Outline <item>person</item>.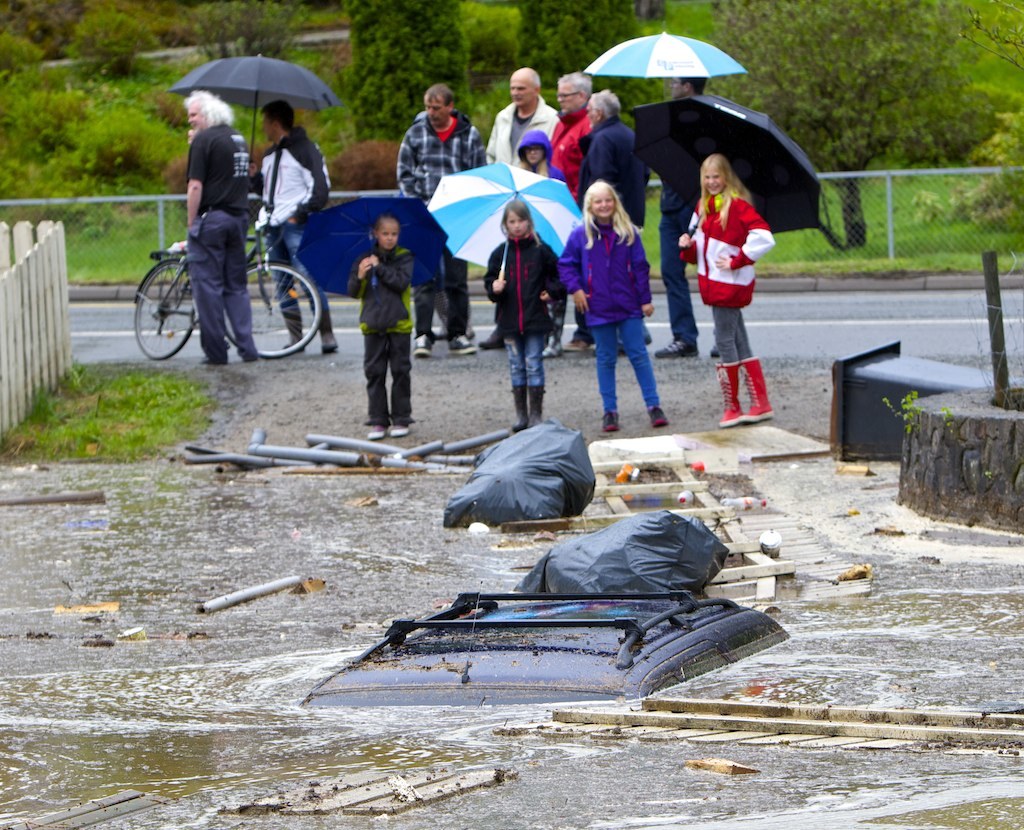
Outline: BBox(390, 84, 487, 358).
